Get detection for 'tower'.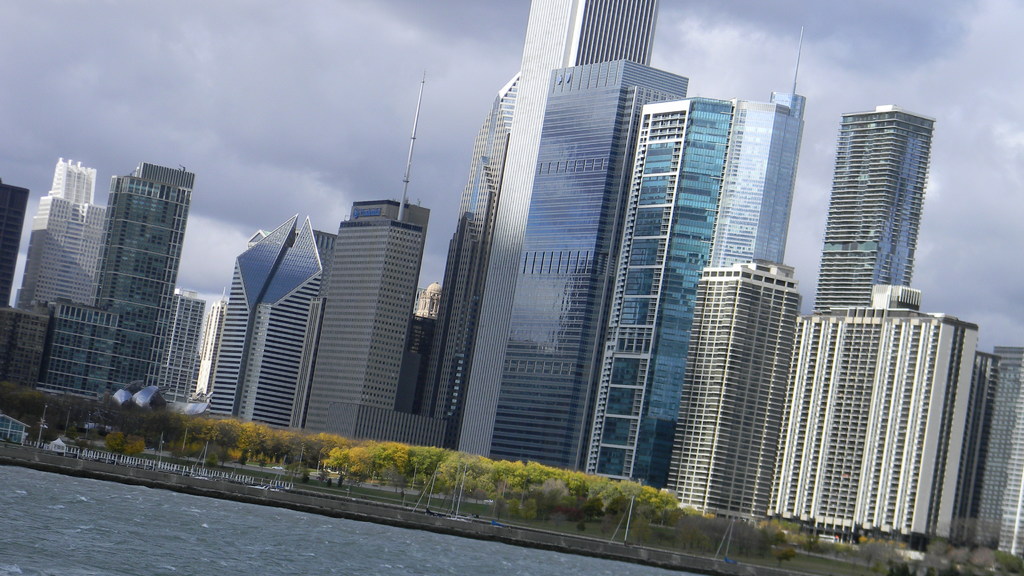
Detection: select_region(1, 154, 108, 314).
